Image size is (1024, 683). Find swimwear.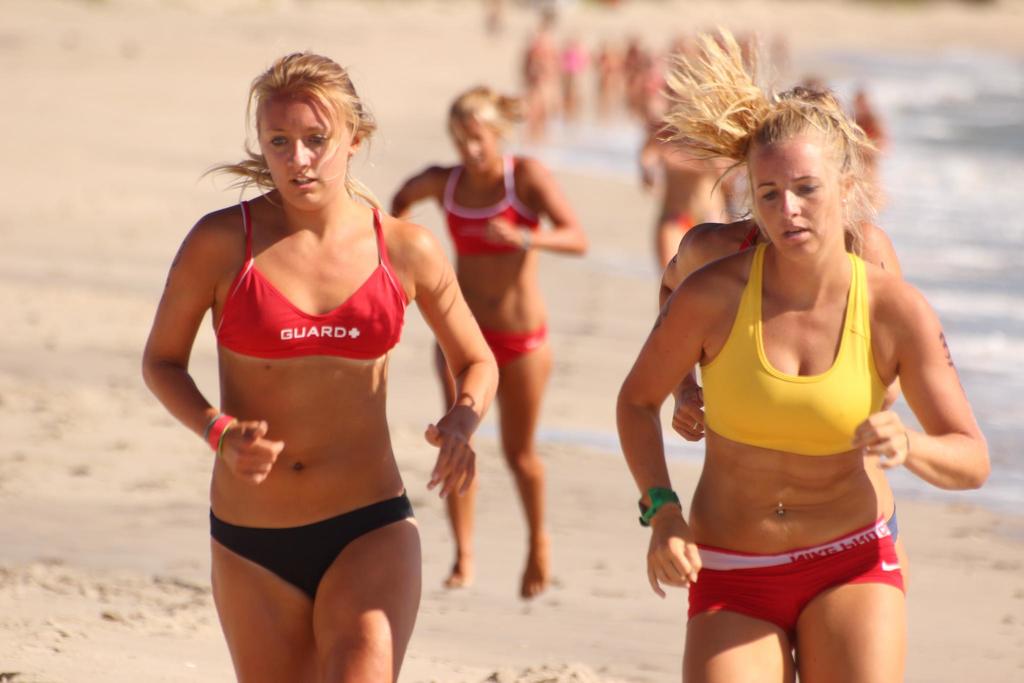
l=431, t=158, r=543, b=258.
